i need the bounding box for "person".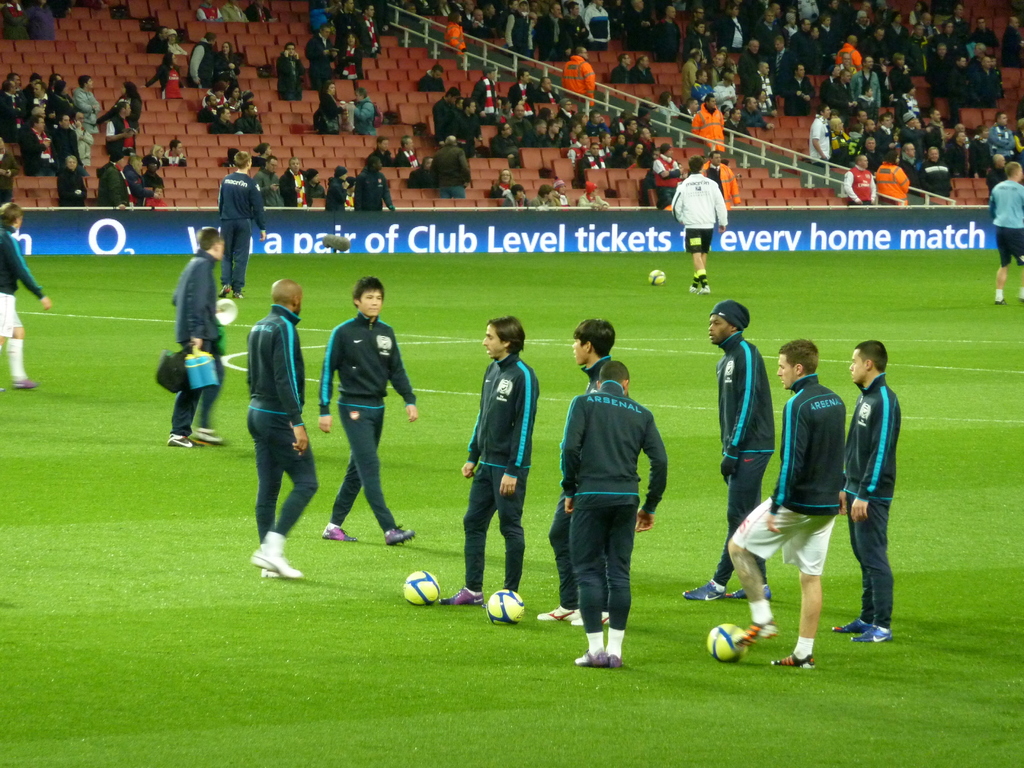
Here it is: bbox=(222, 0, 255, 29).
